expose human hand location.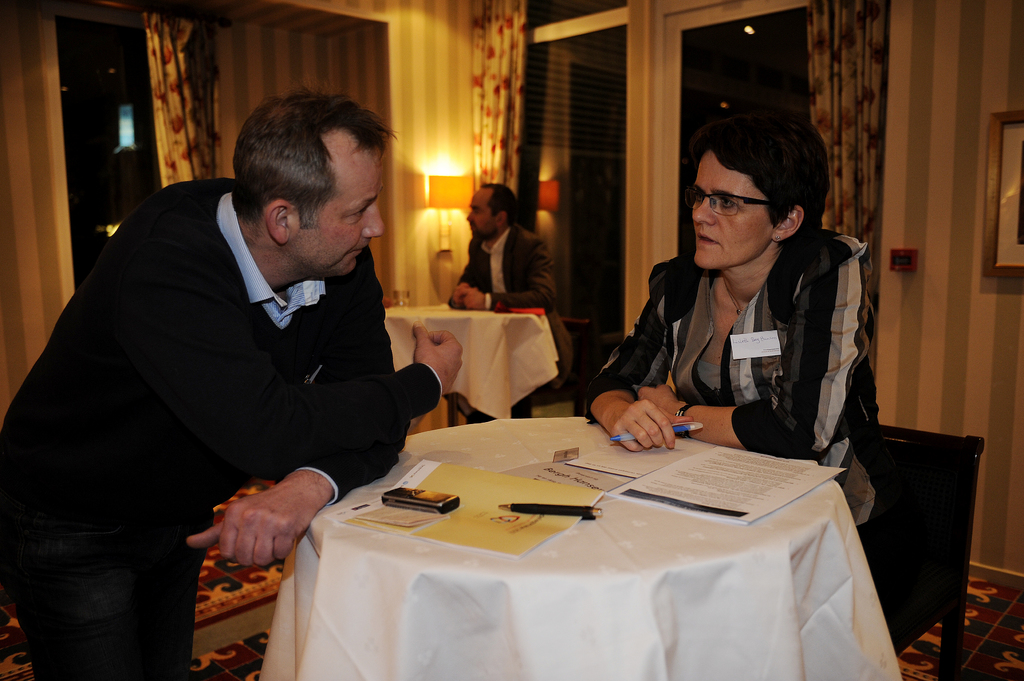
Exposed at left=637, top=381, right=683, bottom=429.
